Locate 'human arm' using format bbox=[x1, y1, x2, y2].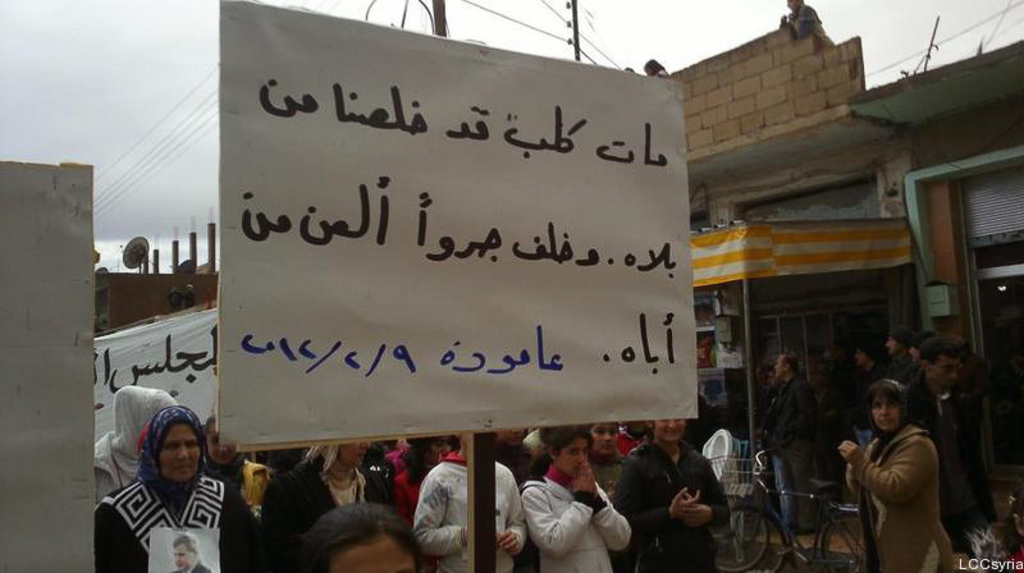
bbox=[526, 460, 593, 553].
